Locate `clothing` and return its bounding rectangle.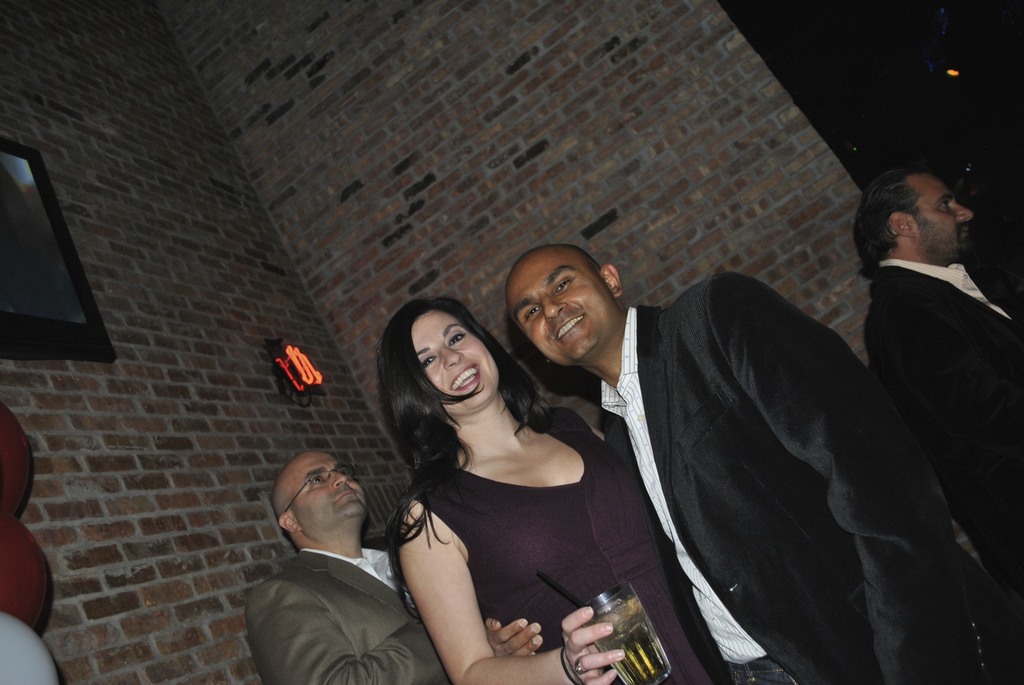
crop(396, 405, 719, 684).
